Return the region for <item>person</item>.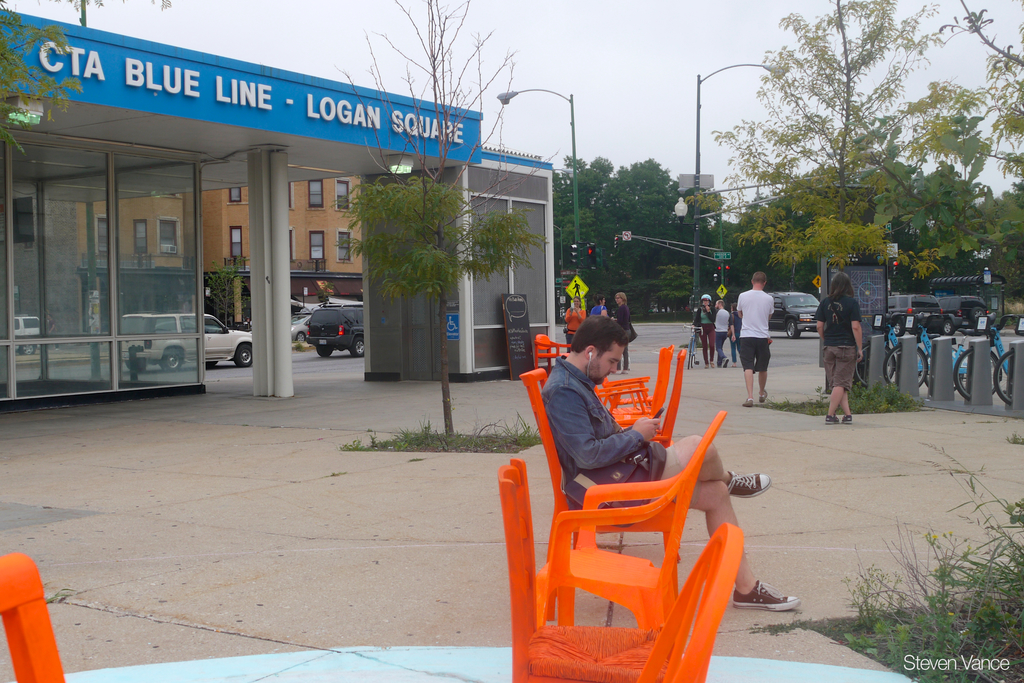
614,293,632,375.
